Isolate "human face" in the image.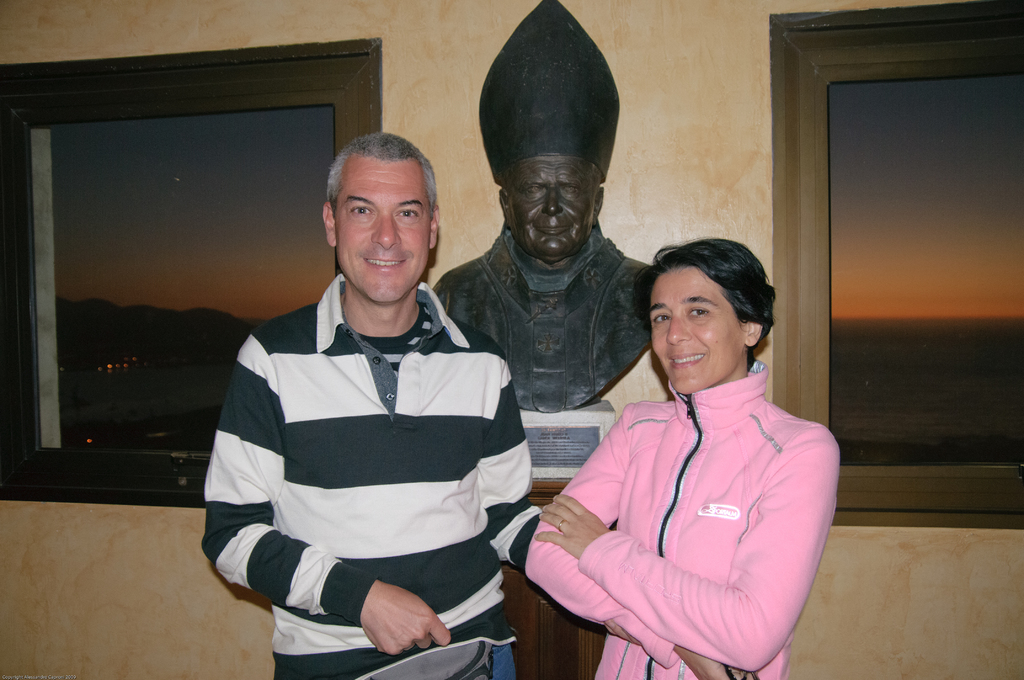
Isolated region: pyautogui.locateOnScreen(337, 157, 430, 299).
